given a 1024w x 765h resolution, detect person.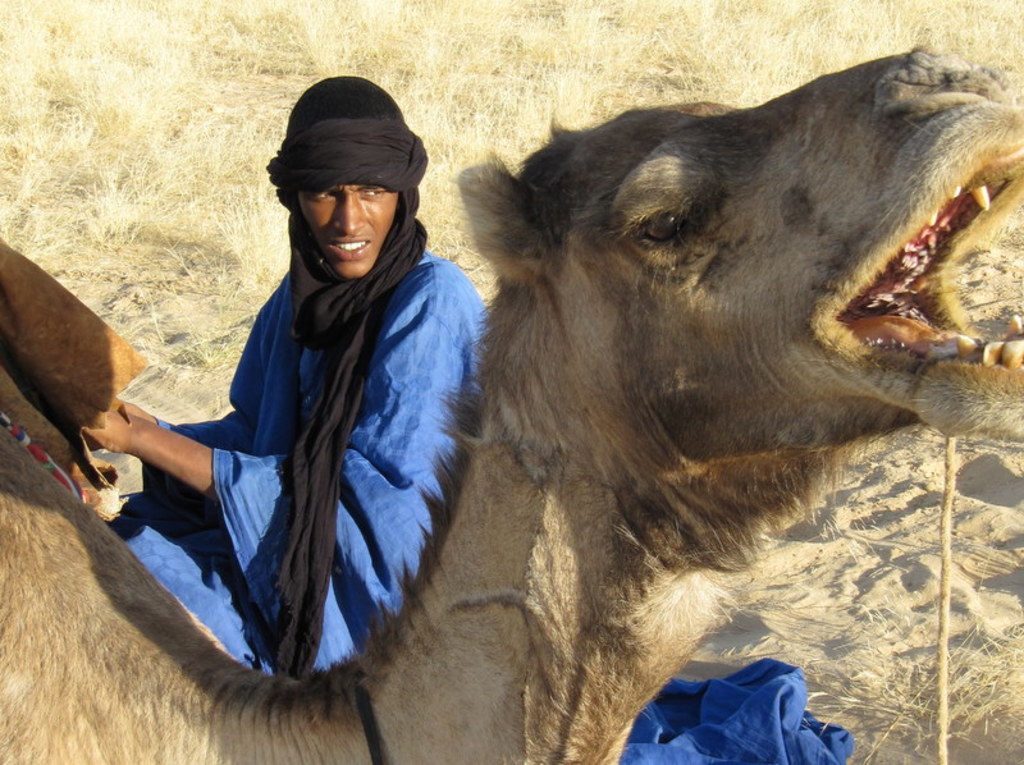
Rect(73, 72, 486, 682).
